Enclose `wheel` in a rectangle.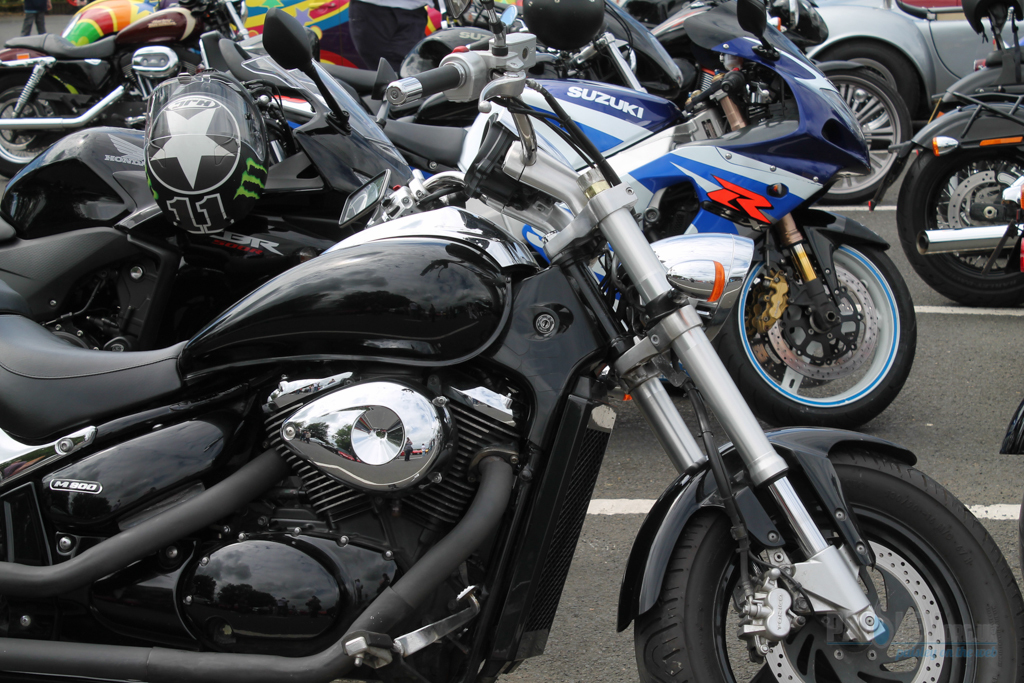
<bbox>897, 104, 1023, 308</bbox>.
